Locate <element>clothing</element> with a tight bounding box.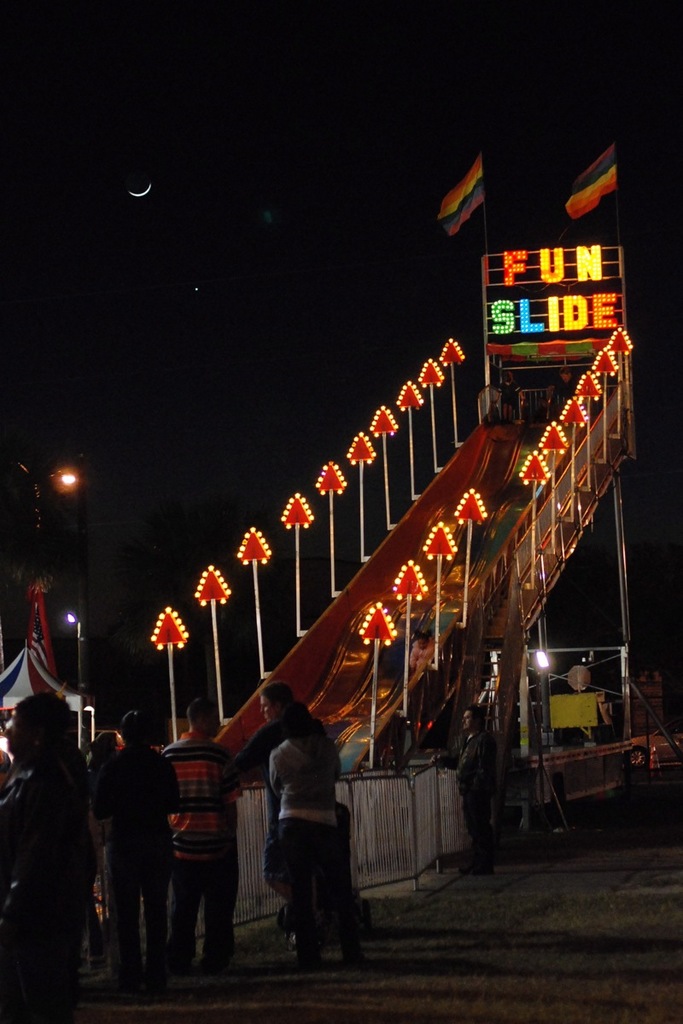
100 736 184 849.
